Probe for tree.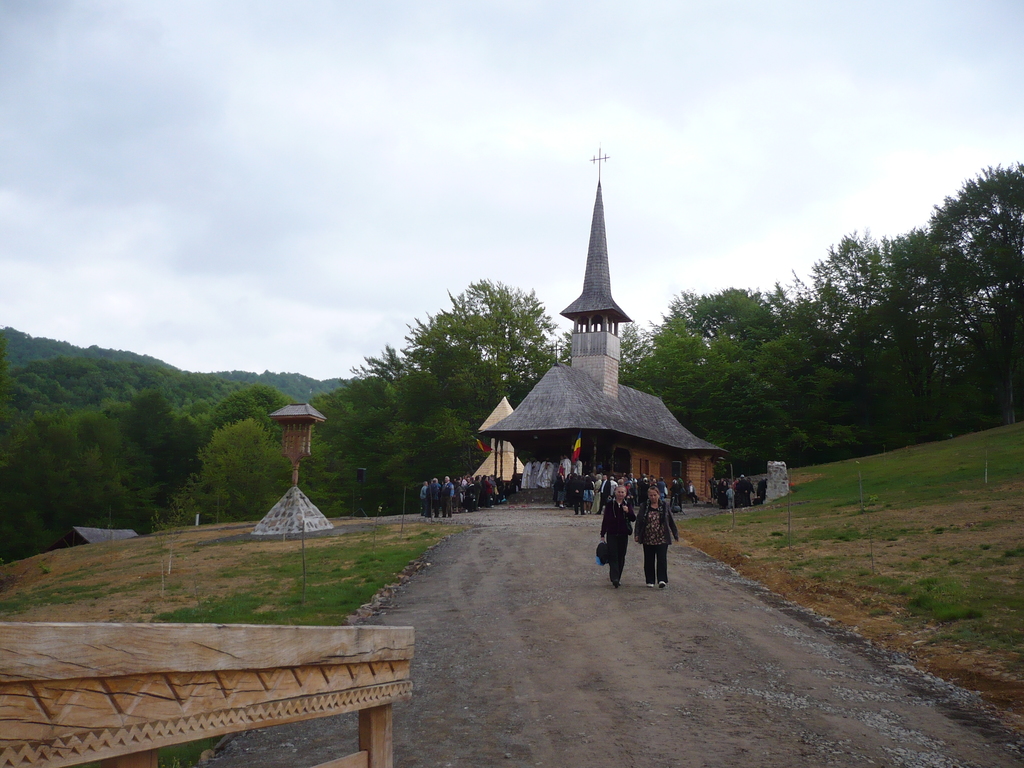
Probe result: (69,419,148,527).
